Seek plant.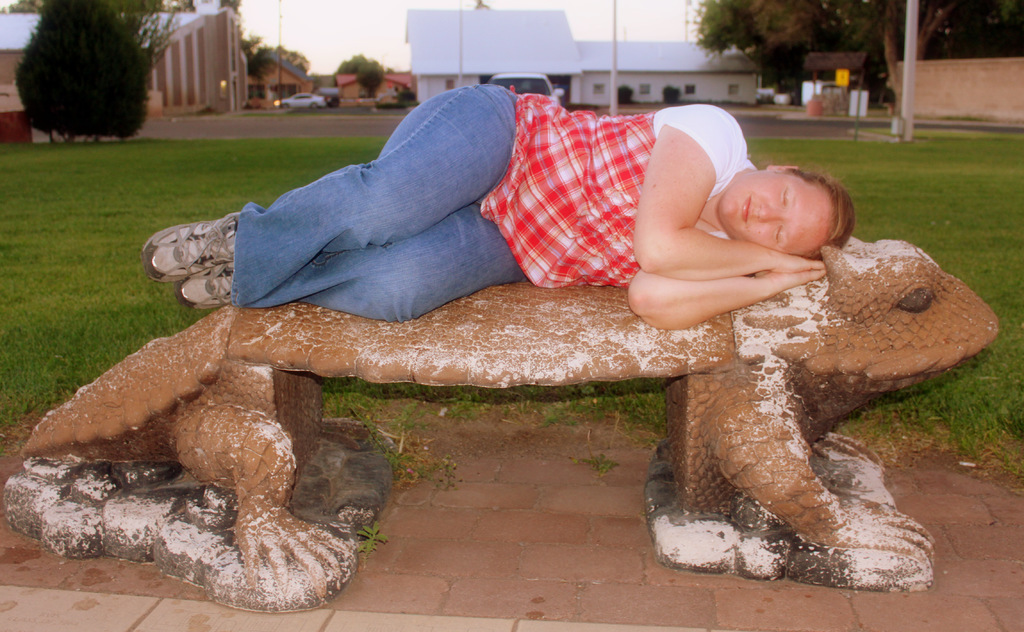
x1=426, y1=453, x2=462, y2=493.
